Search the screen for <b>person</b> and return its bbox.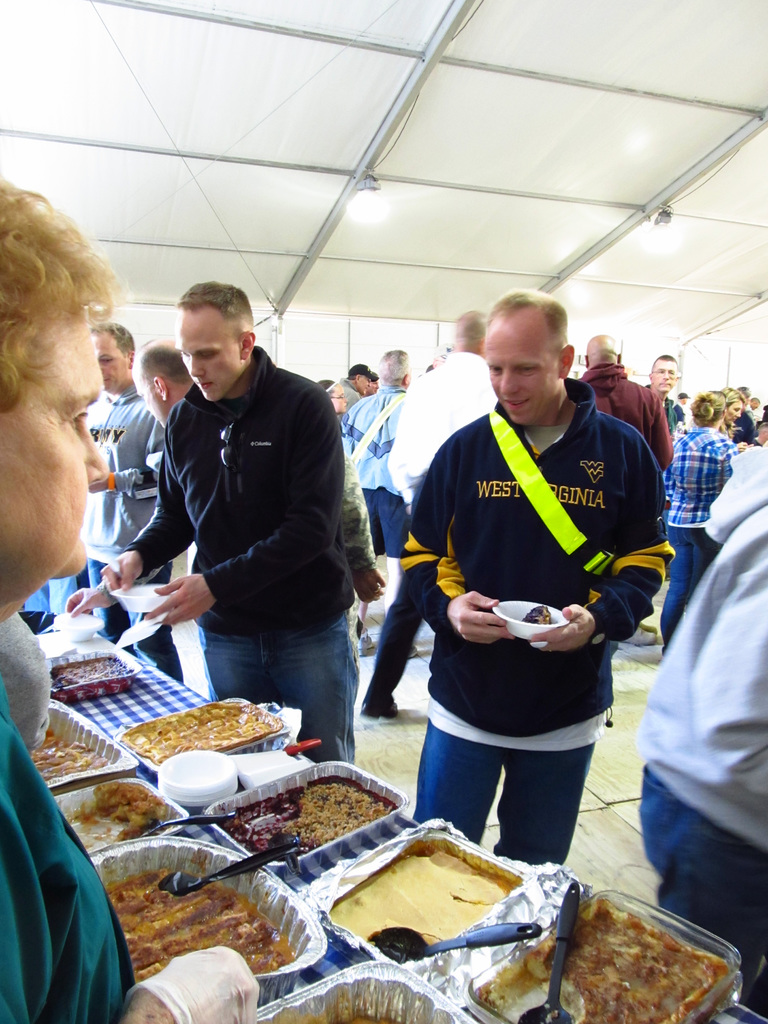
Found: {"x1": 81, "y1": 318, "x2": 184, "y2": 684}.
